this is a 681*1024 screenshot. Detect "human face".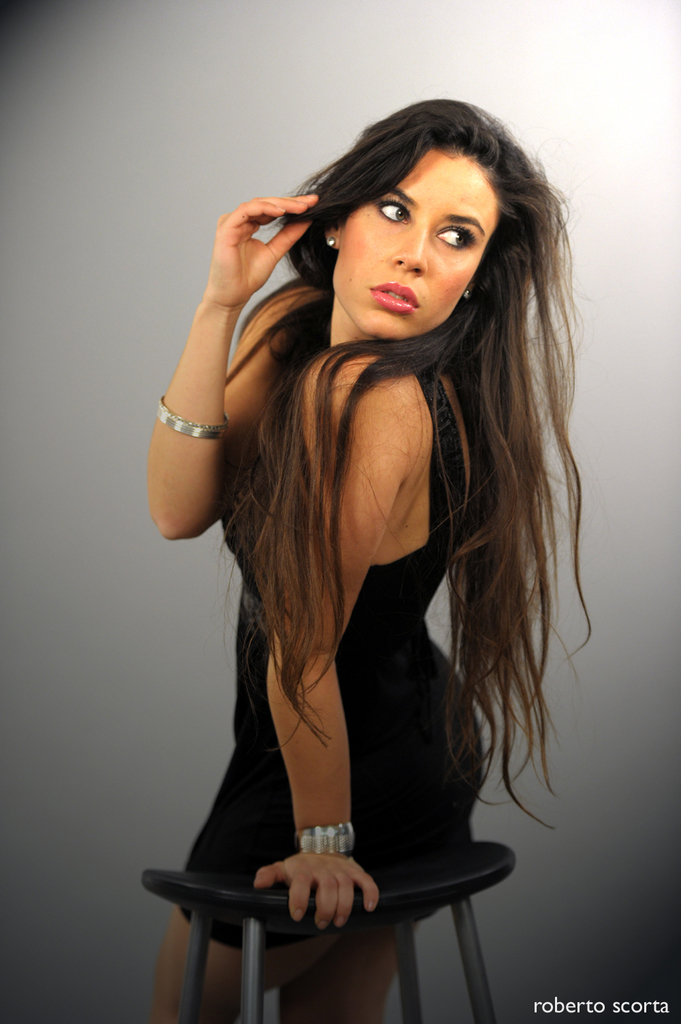
[334, 151, 495, 335].
